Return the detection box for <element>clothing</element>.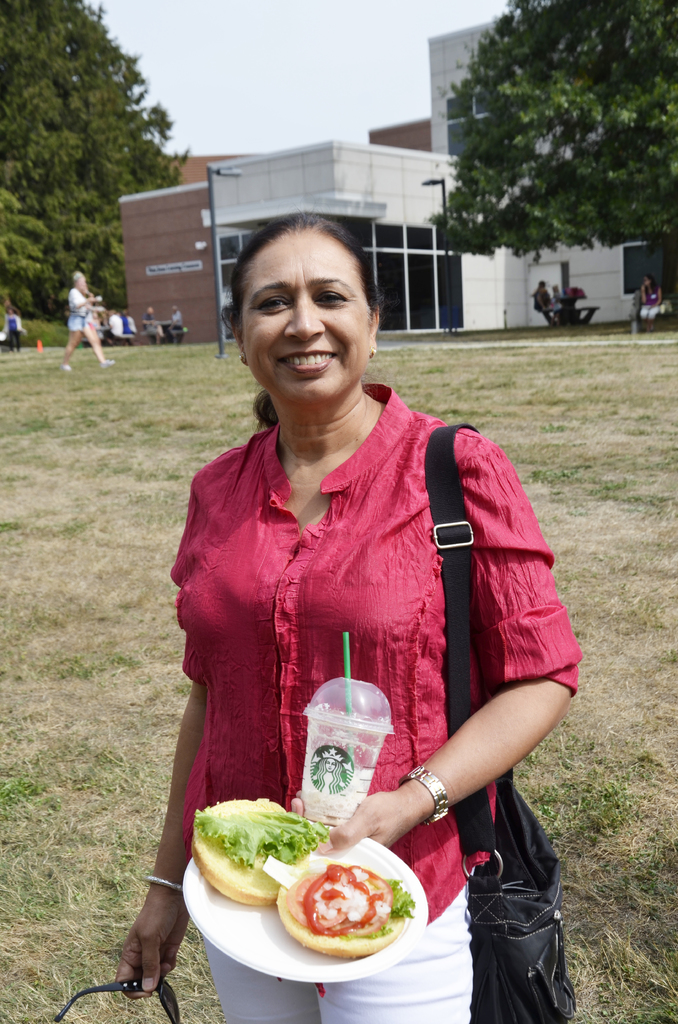
[637, 280, 665, 319].
